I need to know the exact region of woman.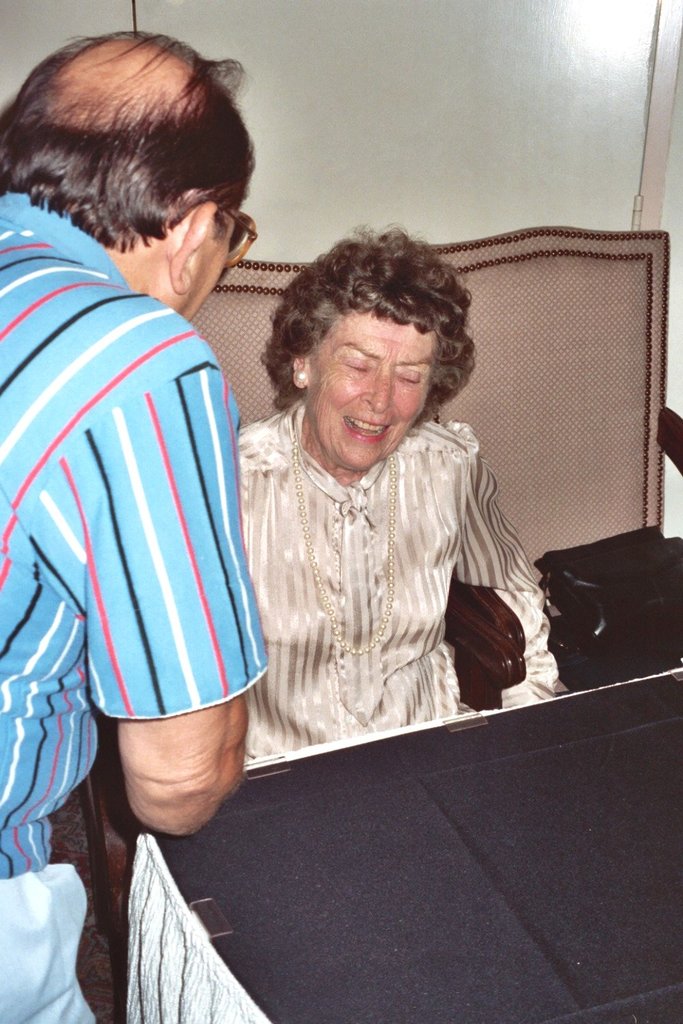
Region: BBox(182, 214, 557, 806).
